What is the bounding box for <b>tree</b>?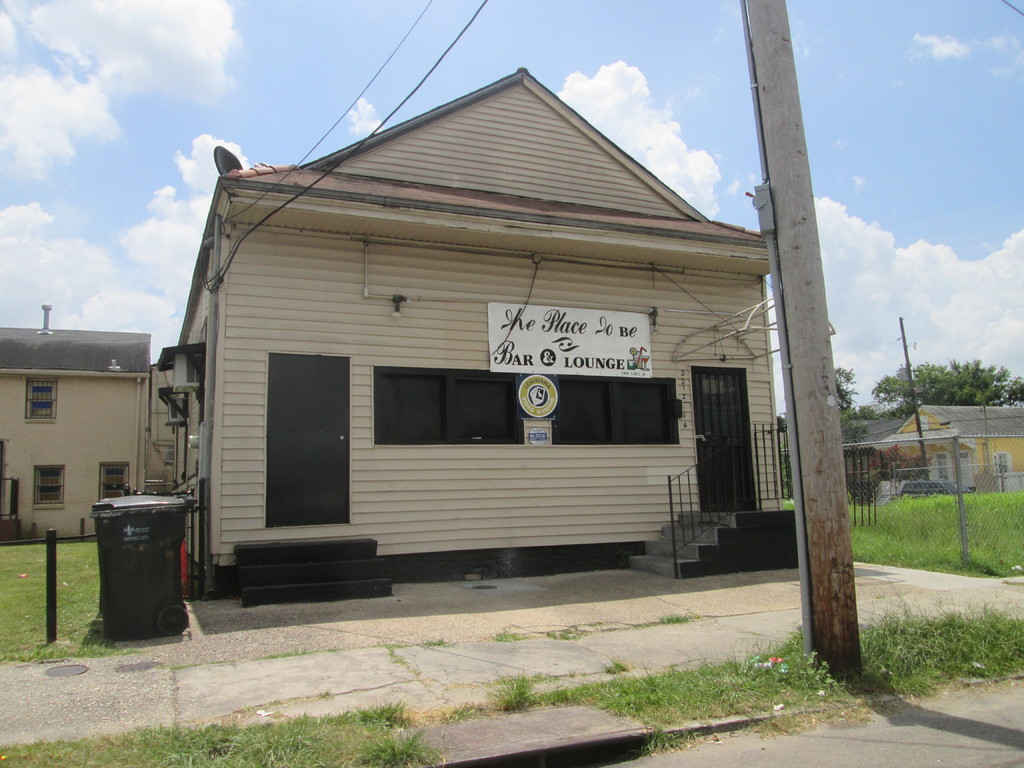
(x1=829, y1=362, x2=864, y2=442).
